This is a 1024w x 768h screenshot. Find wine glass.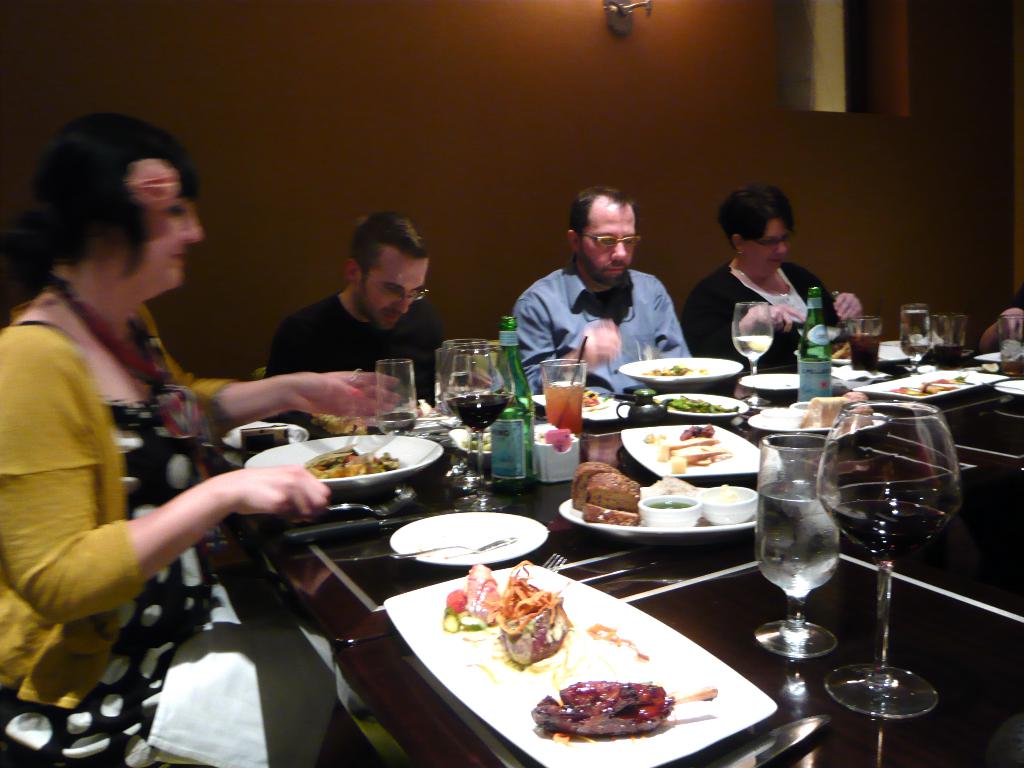
Bounding box: [x1=730, y1=302, x2=774, y2=405].
